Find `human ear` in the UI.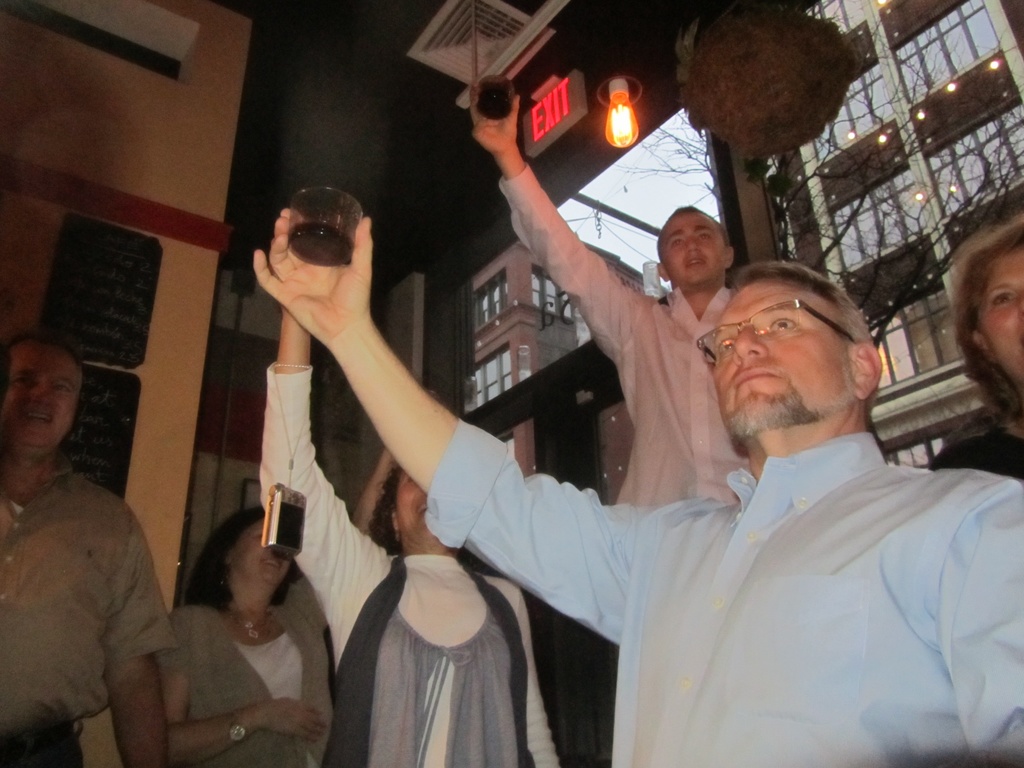
UI element at (657,261,666,281).
